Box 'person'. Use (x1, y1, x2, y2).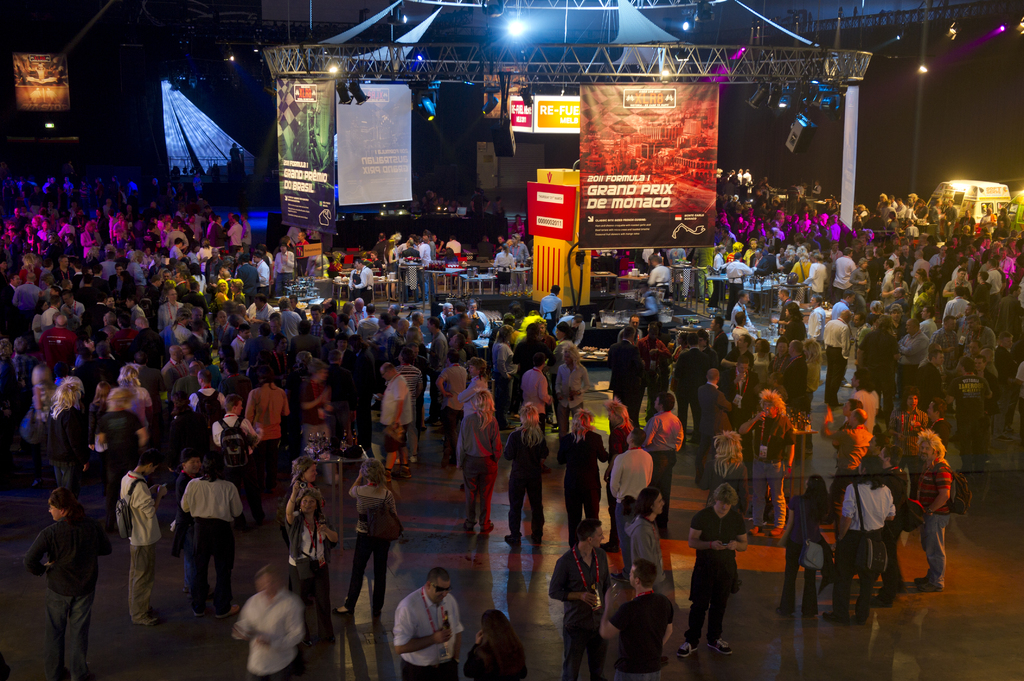
(31, 479, 109, 680).
